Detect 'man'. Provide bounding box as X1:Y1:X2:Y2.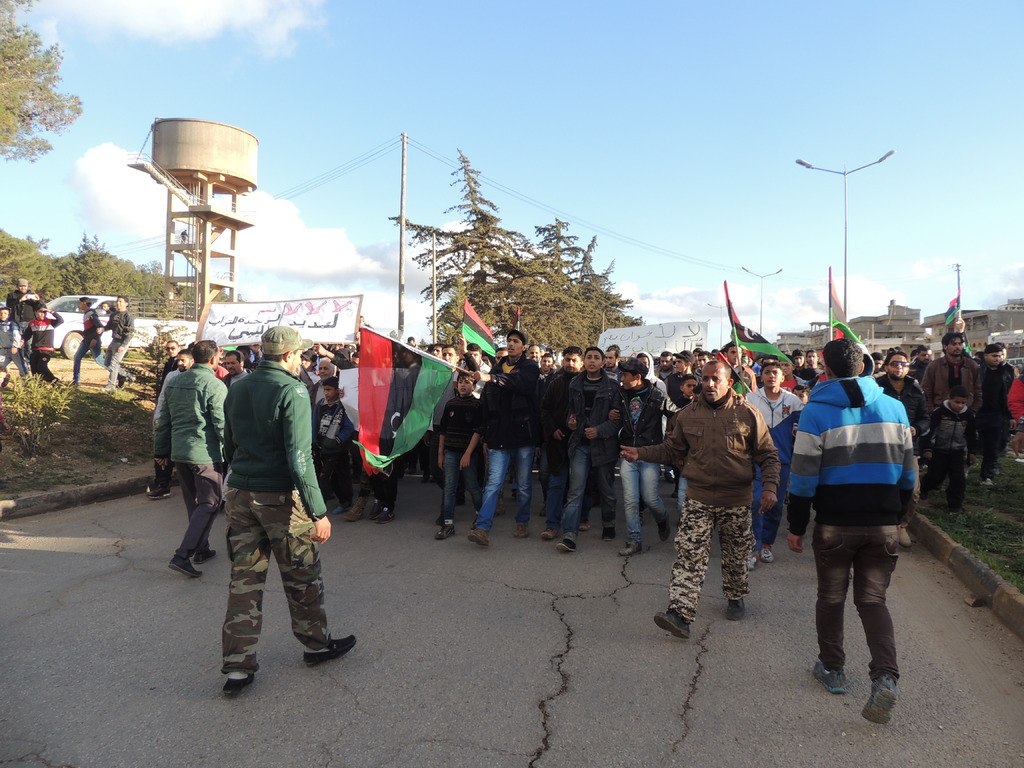
593:344:621:383.
